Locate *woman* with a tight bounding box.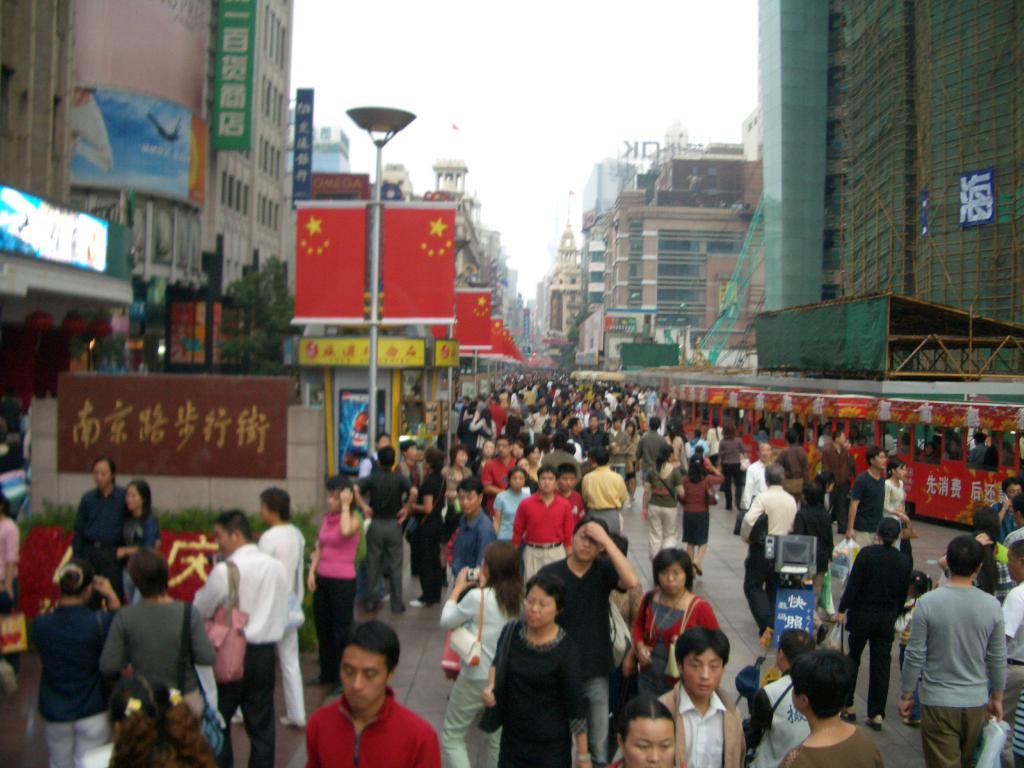
l=0, t=473, r=17, b=620.
